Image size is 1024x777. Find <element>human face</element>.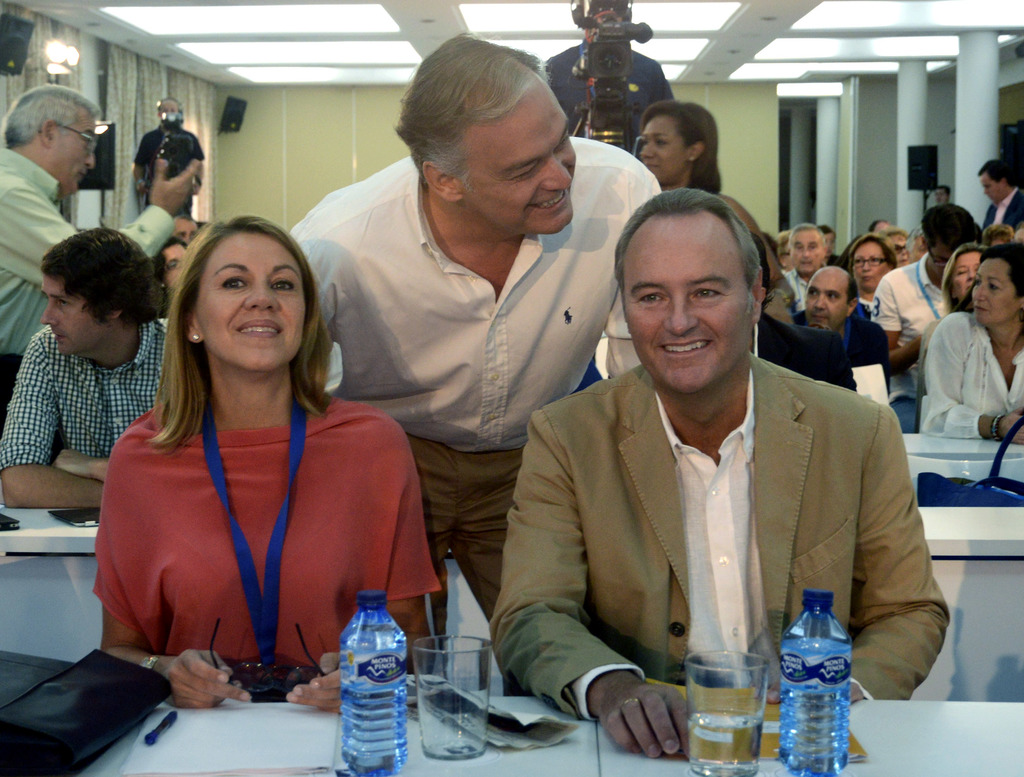
region(948, 248, 982, 303).
